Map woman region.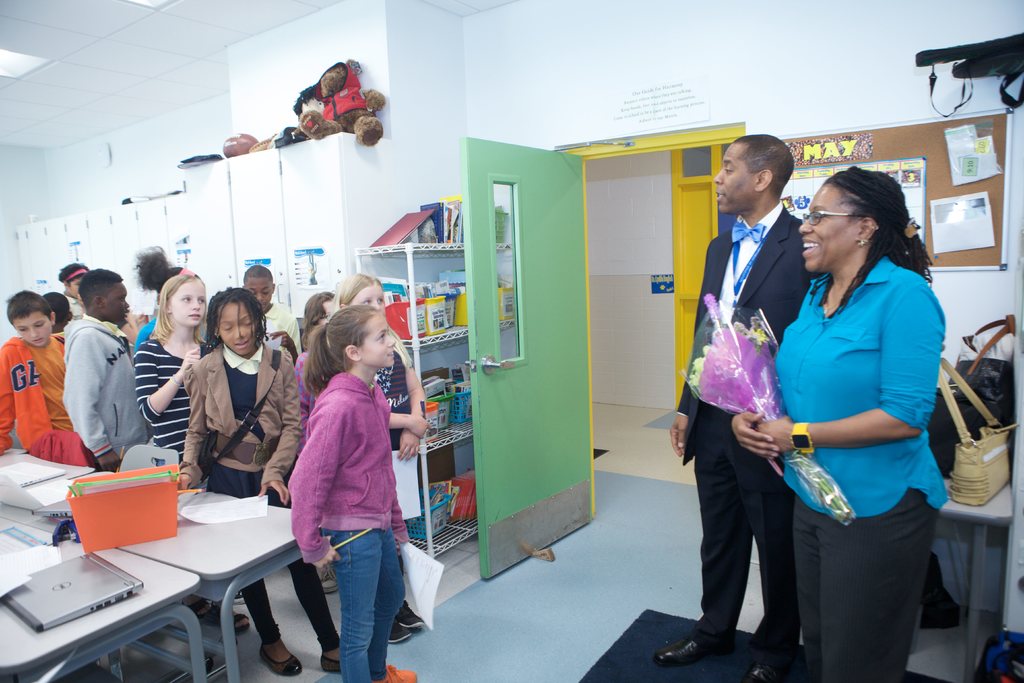
Mapped to [724,167,945,682].
